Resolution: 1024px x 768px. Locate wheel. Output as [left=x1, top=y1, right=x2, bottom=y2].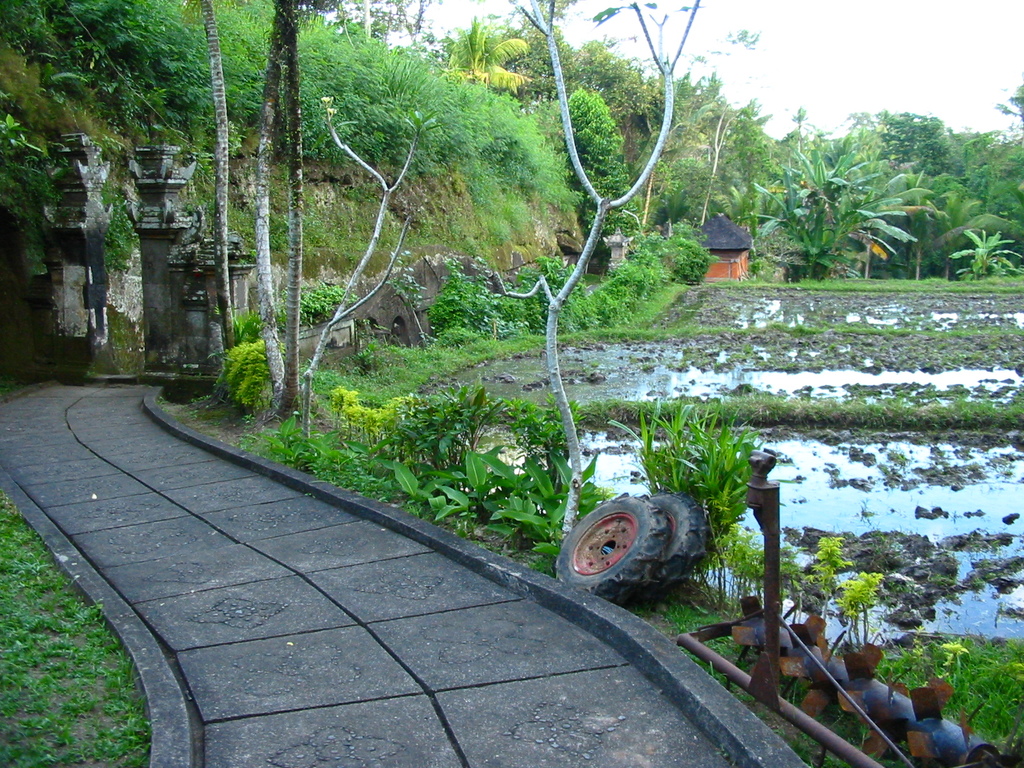
[left=654, top=493, right=707, bottom=595].
